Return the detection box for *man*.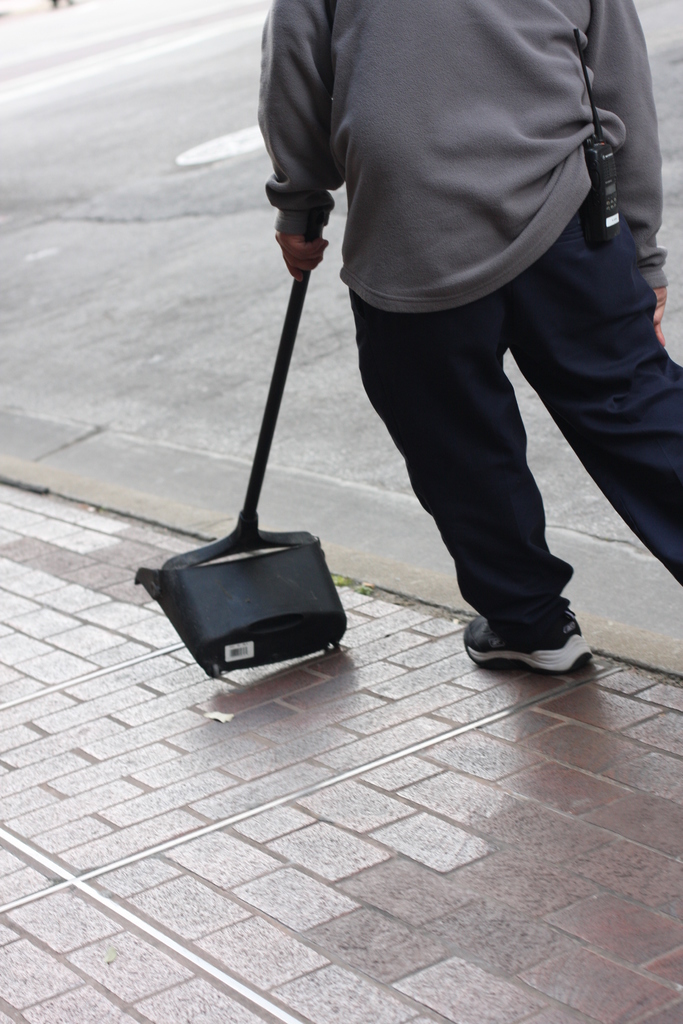
box(242, 0, 678, 682).
